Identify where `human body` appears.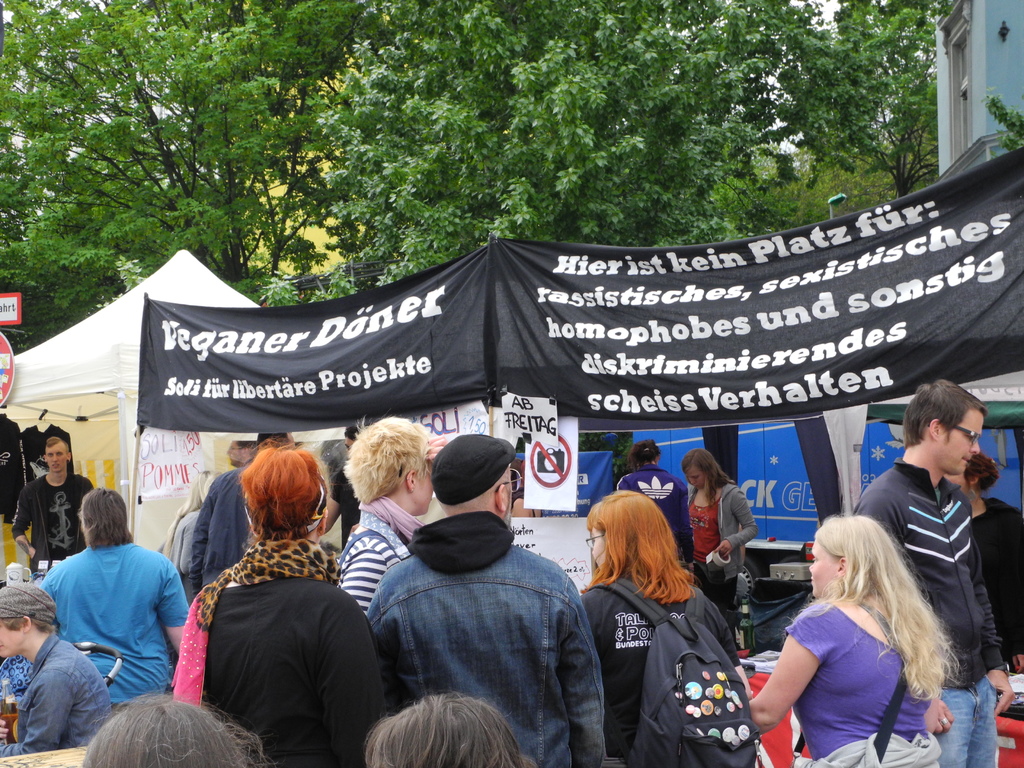
Appears at (left=336, top=423, right=442, bottom=602).
